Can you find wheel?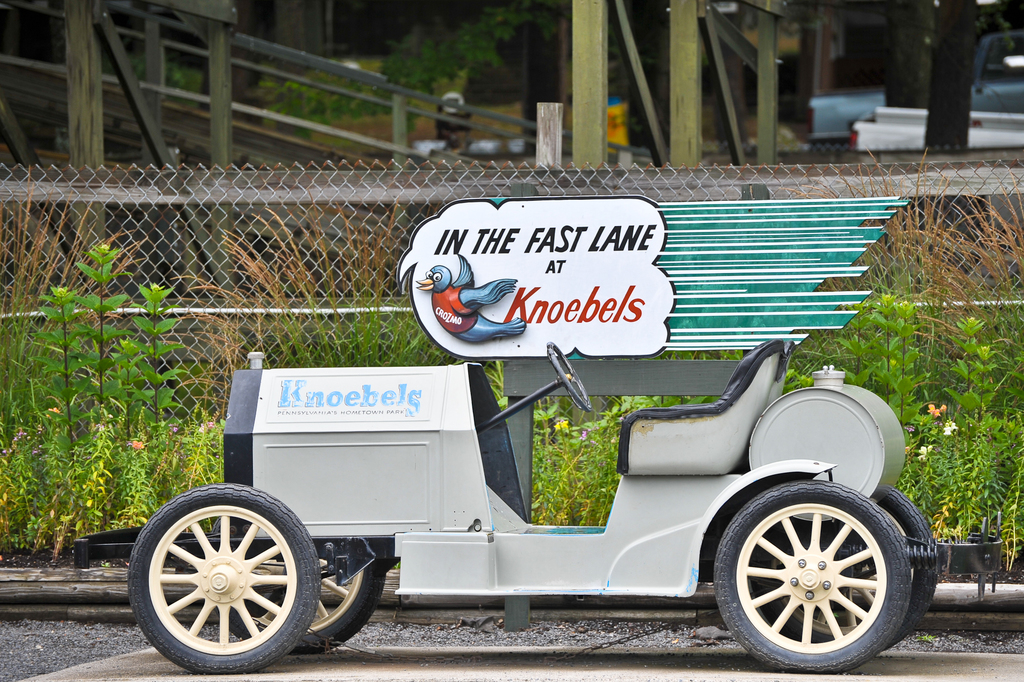
Yes, bounding box: <box>700,475,922,668</box>.
